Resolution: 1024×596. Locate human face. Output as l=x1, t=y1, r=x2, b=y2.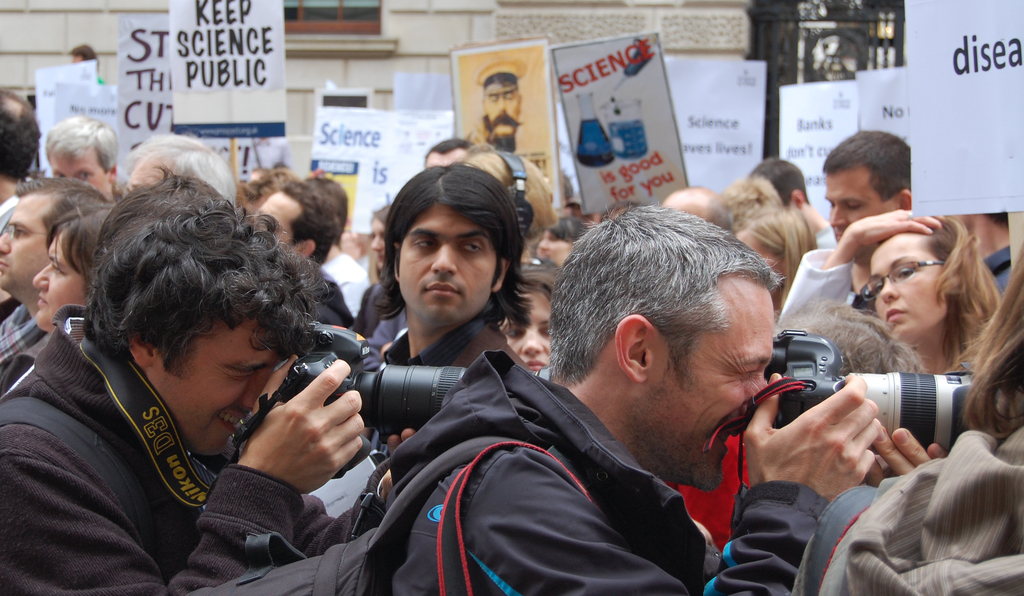
l=30, t=220, r=88, b=329.
